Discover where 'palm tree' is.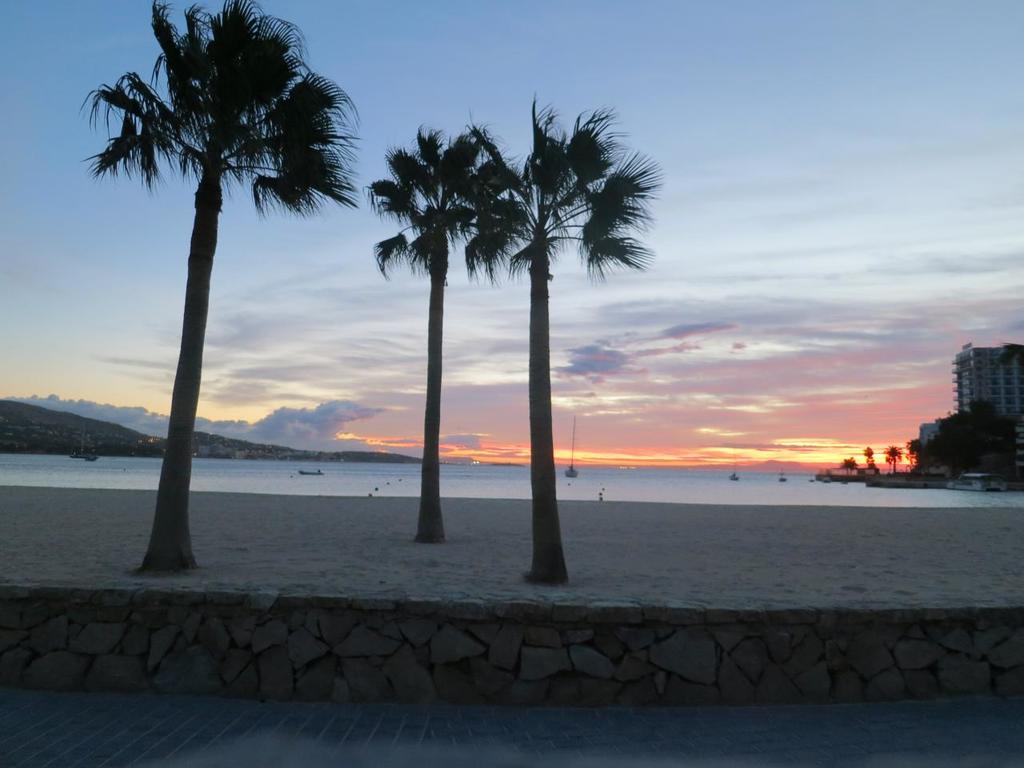
Discovered at 78/0/370/573.
